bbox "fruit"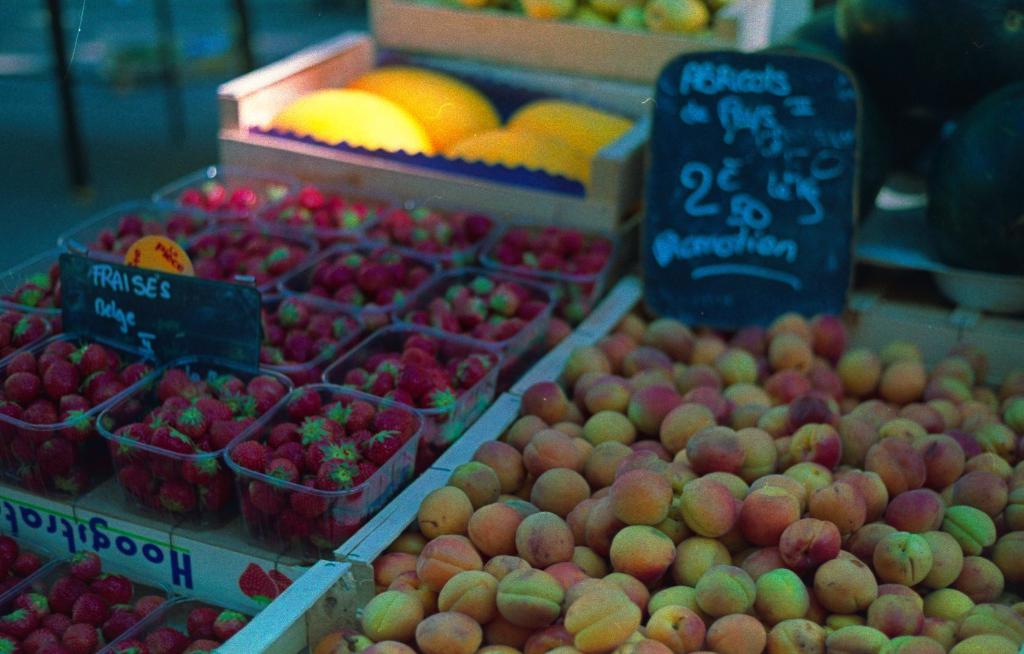
0,534,19,574
